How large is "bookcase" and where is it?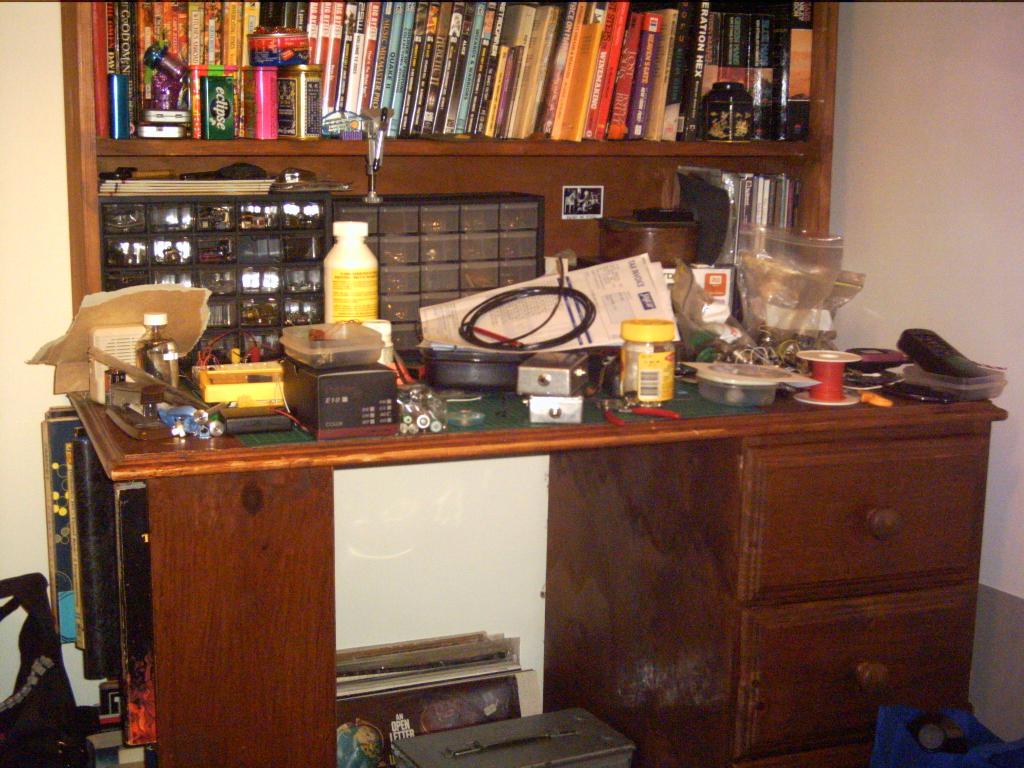
Bounding box: {"left": 62, "top": 0, "right": 845, "bottom": 164}.
